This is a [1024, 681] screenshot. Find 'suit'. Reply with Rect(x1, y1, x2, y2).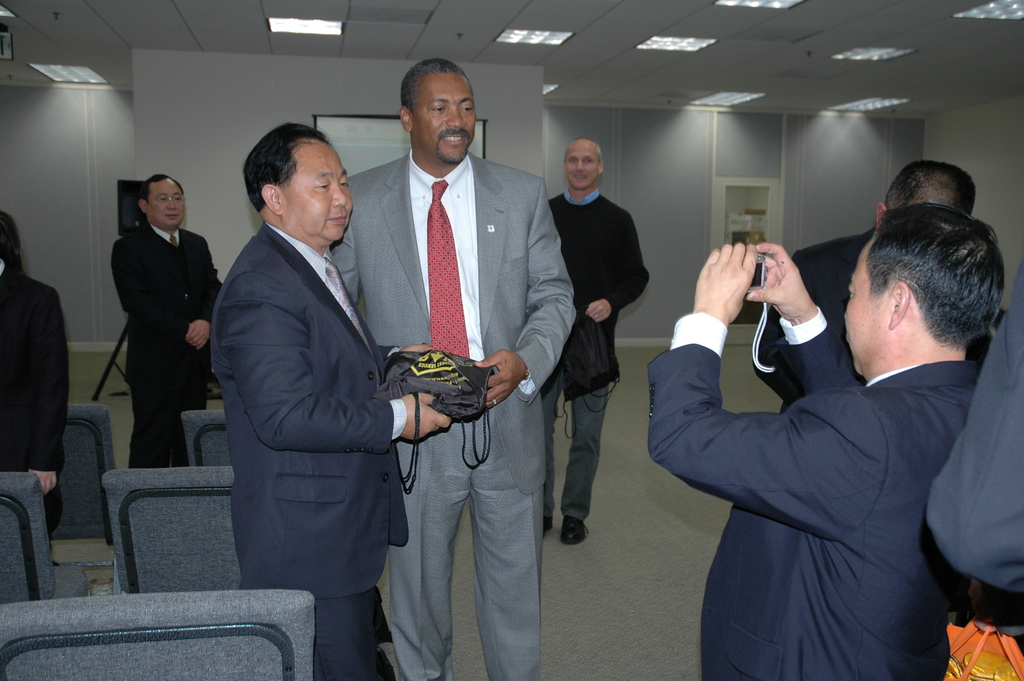
Rect(646, 309, 977, 680).
